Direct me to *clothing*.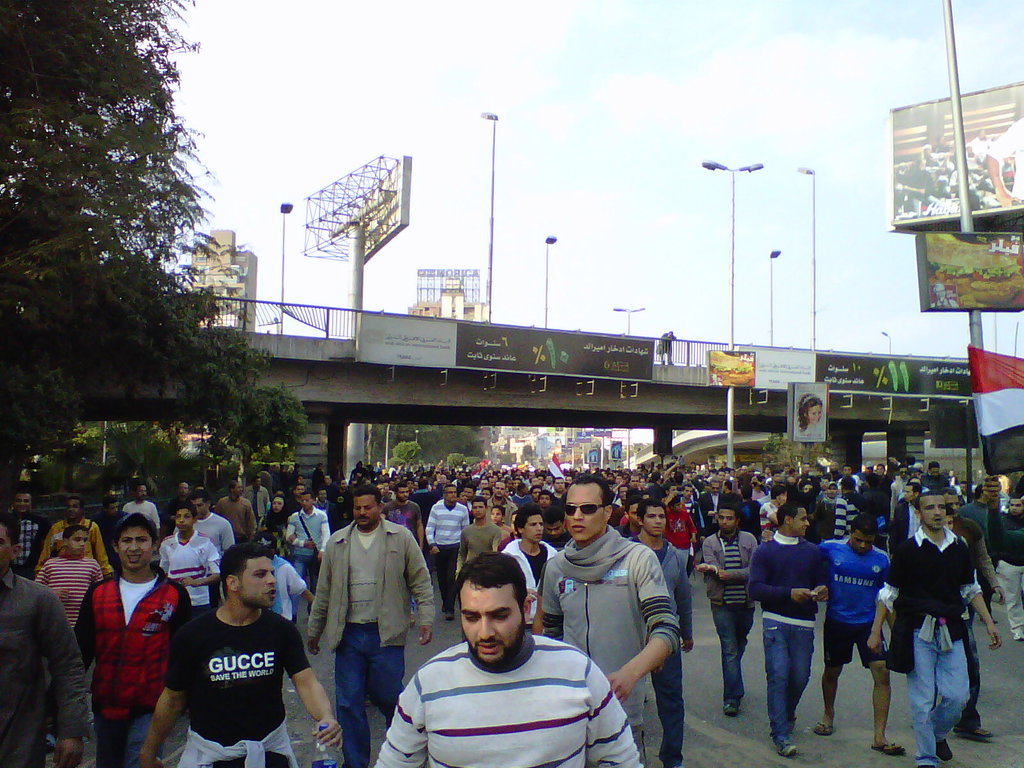
Direction: select_region(422, 499, 465, 609).
